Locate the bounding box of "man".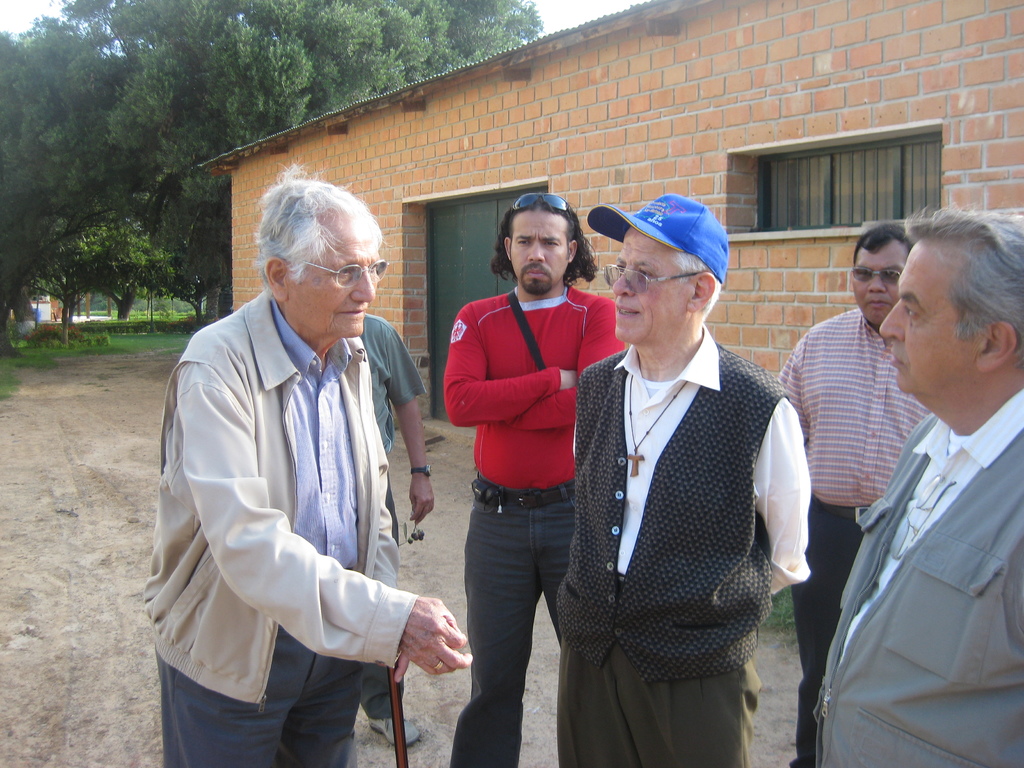
Bounding box: (left=550, top=192, right=816, bottom=767).
